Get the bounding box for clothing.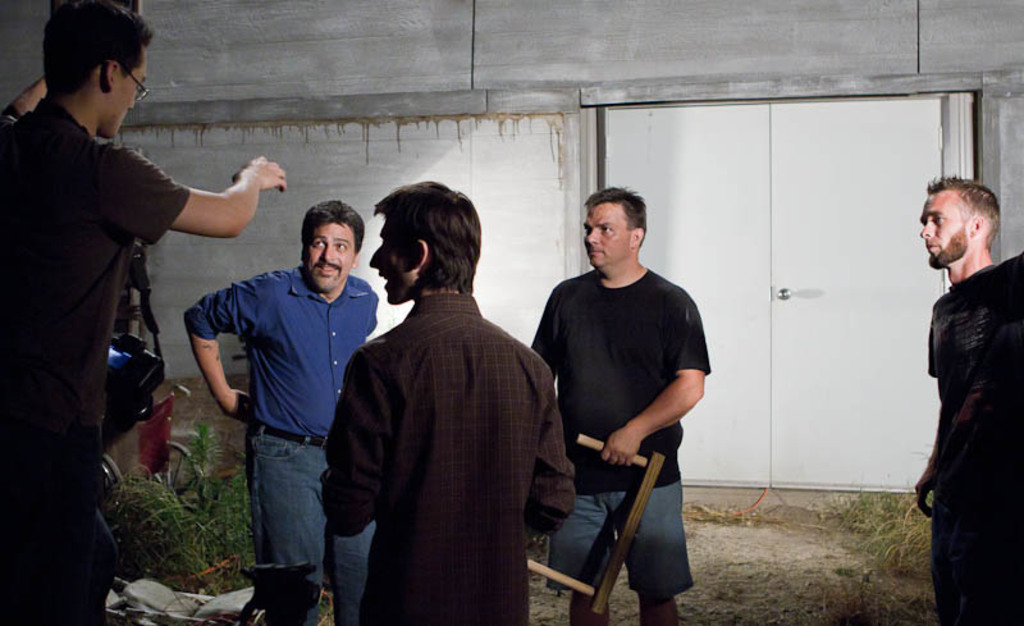
518, 262, 710, 479.
